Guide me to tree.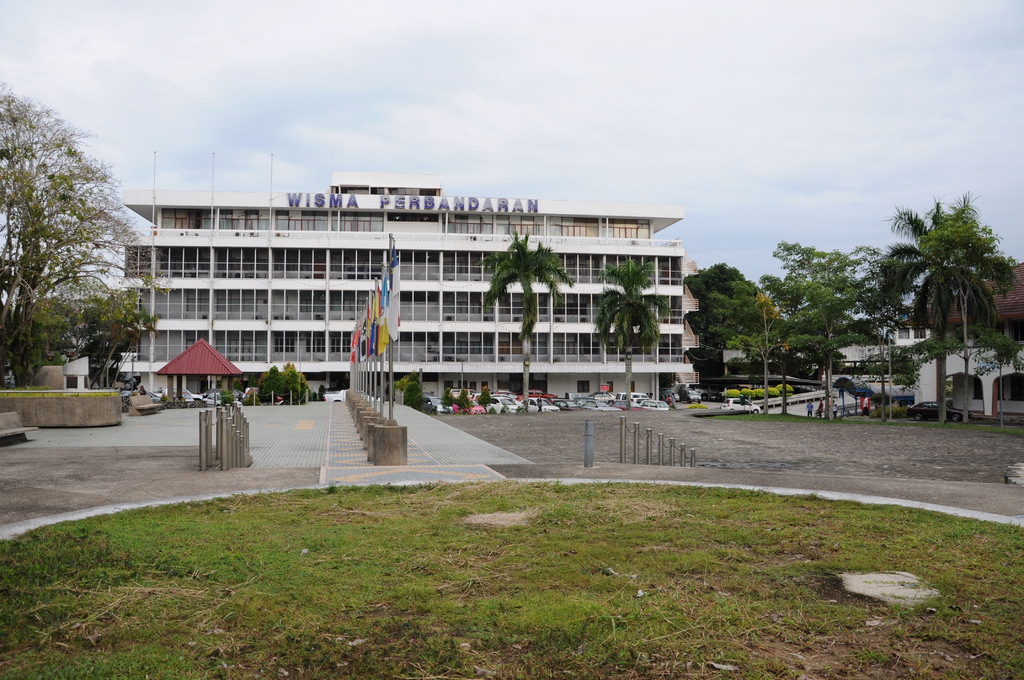
Guidance: 76 282 170 380.
